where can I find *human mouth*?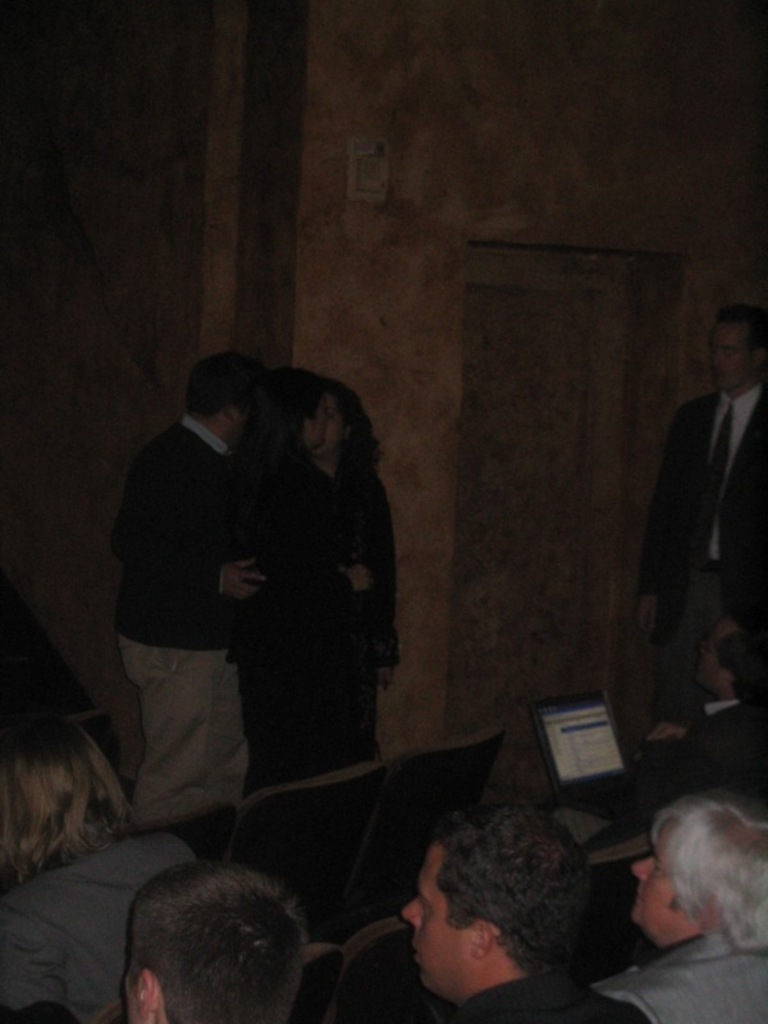
You can find it at 713 369 724 384.
